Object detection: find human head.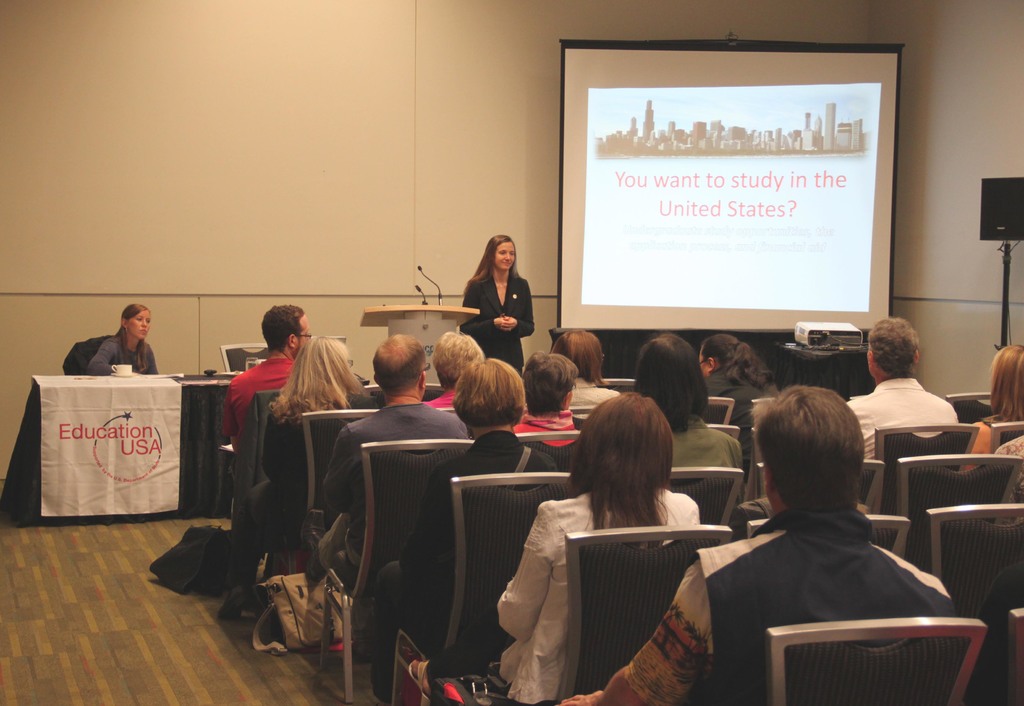
x1=637, y1=335, x2=706, y2=411.
